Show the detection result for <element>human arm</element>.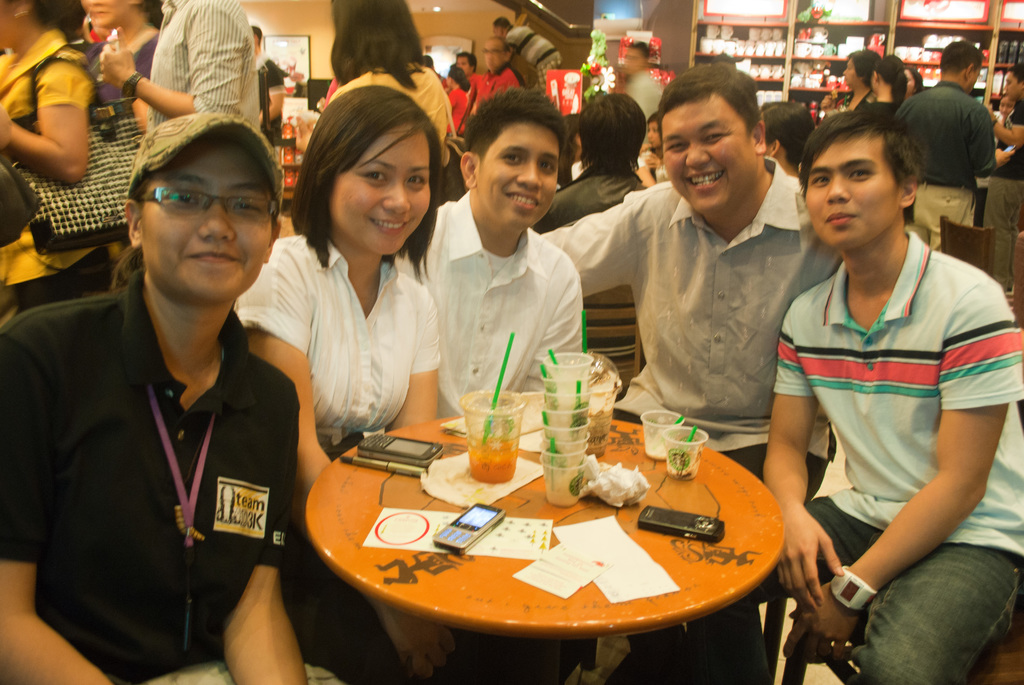
crop(782, 276, 1023, 652).
